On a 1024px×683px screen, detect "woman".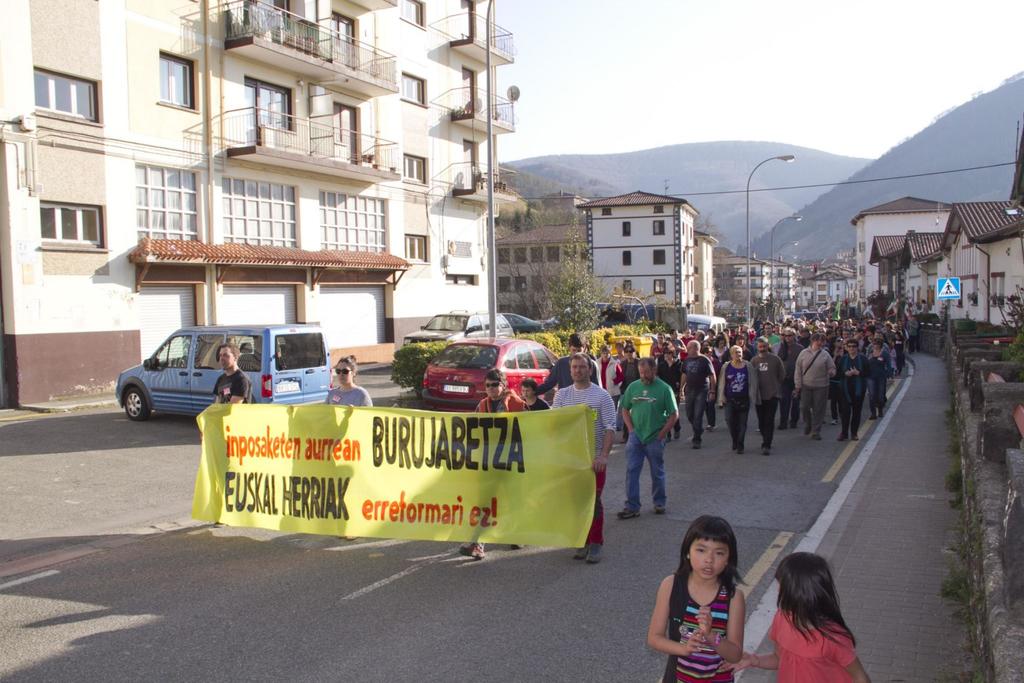
region(517, 376, 548, 415).
